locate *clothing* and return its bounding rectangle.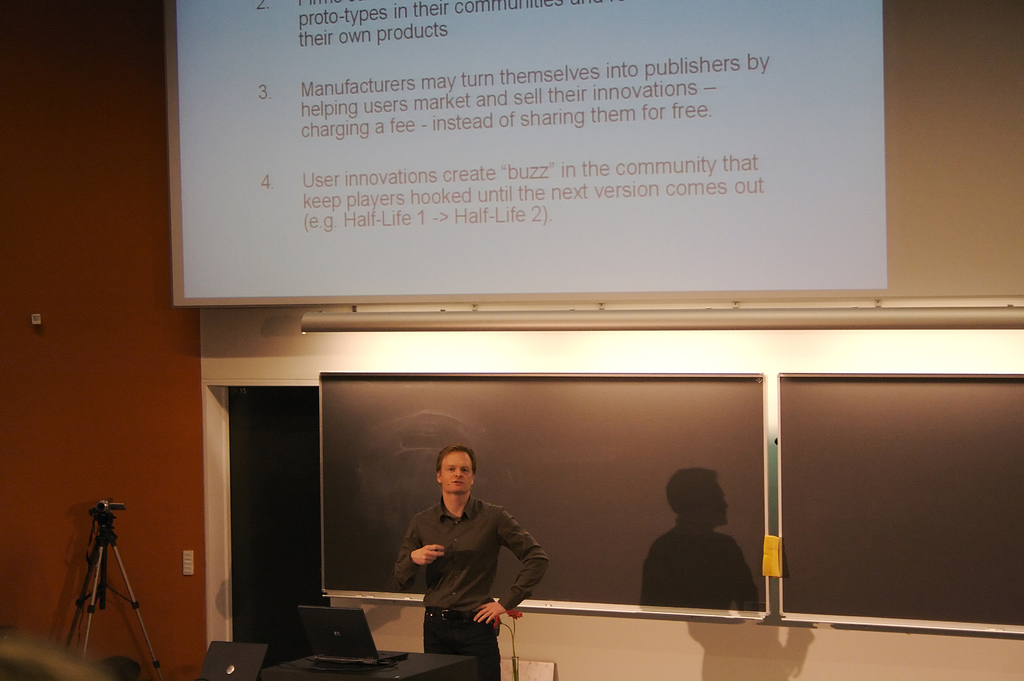
392, 494, 552, 675.
